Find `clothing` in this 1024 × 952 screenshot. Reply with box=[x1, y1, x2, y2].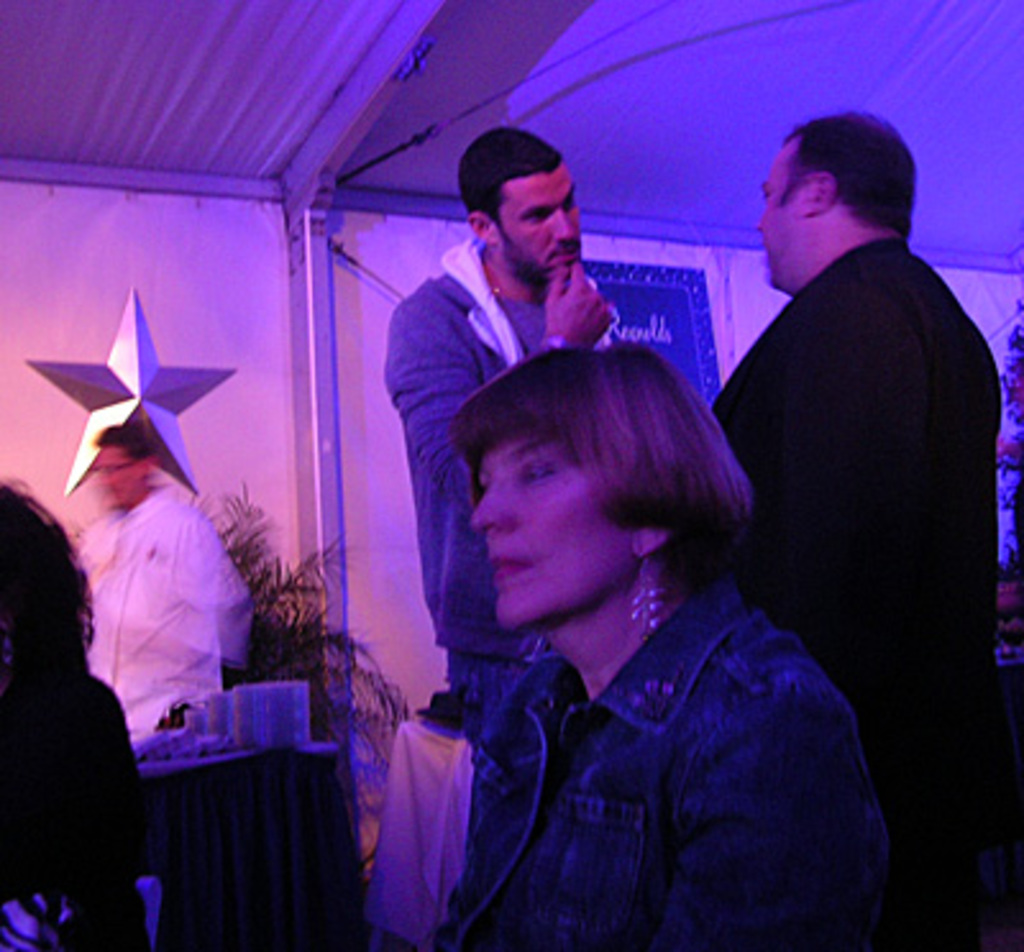
box=[381, 238, 604, 678].
